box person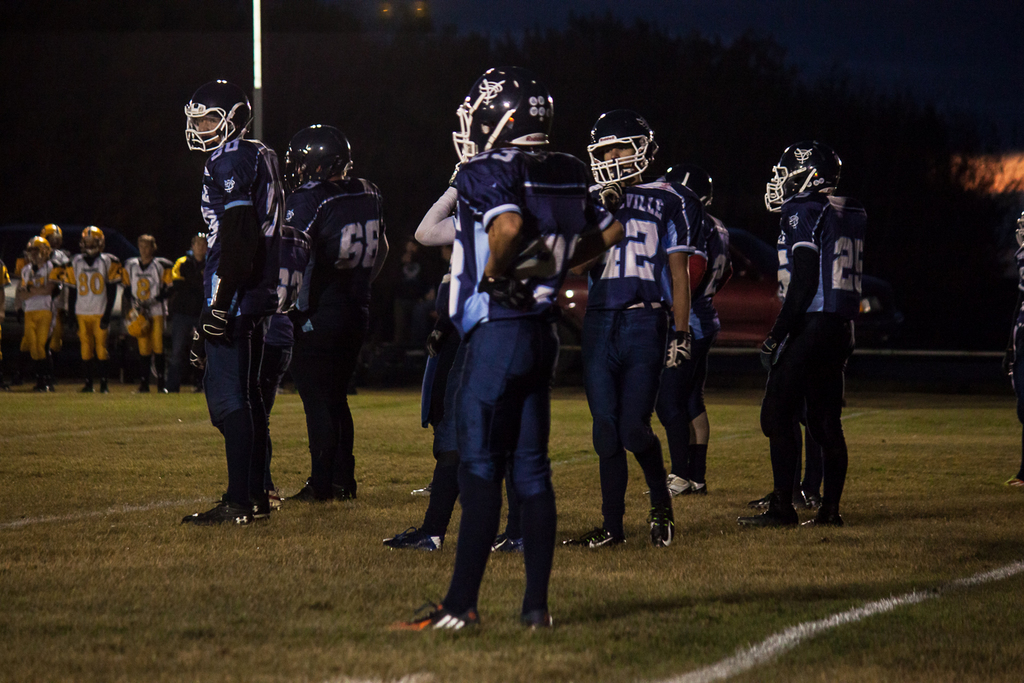
BBox(21, 237, 56, 380)
